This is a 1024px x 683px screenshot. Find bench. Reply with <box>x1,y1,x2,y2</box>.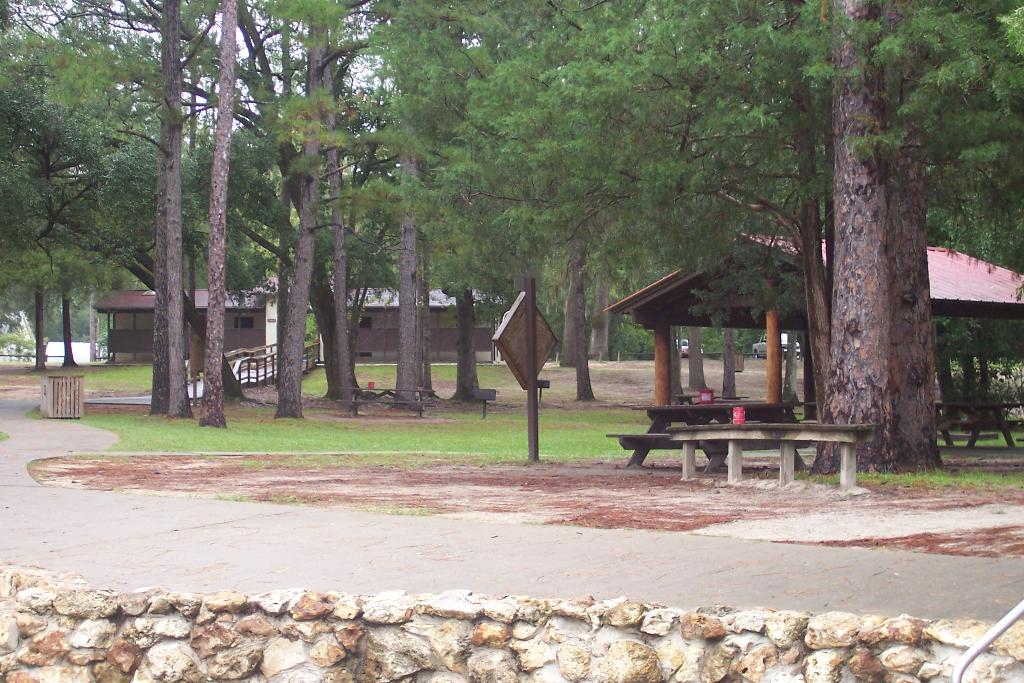
<box>934,400,1020,445</box>.
